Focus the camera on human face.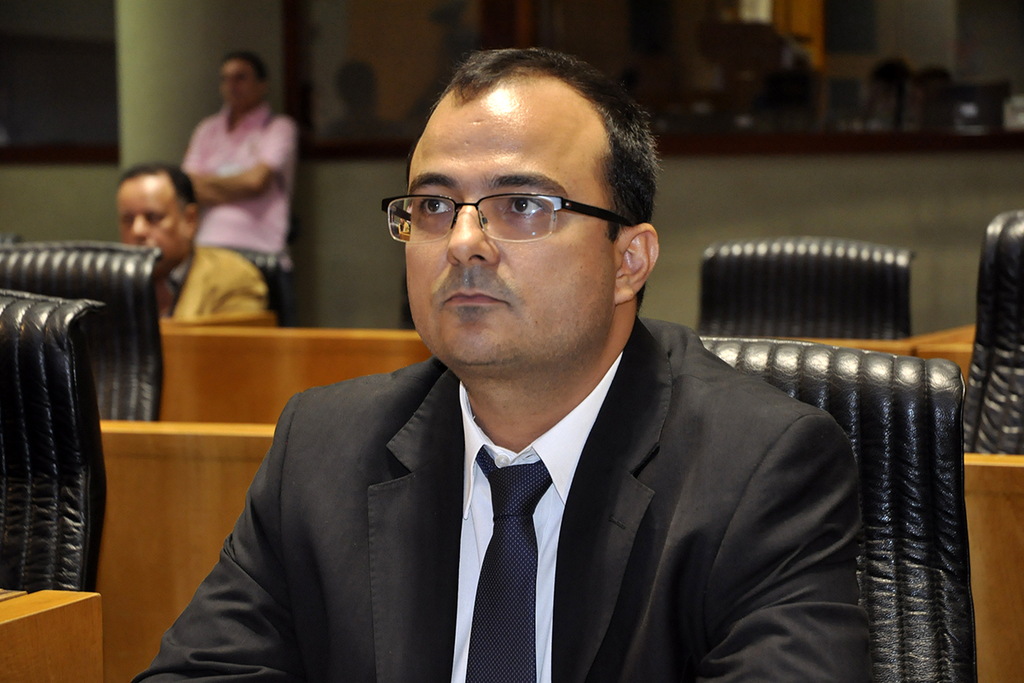
Focus region: crop(113, 176, 190, 264).
